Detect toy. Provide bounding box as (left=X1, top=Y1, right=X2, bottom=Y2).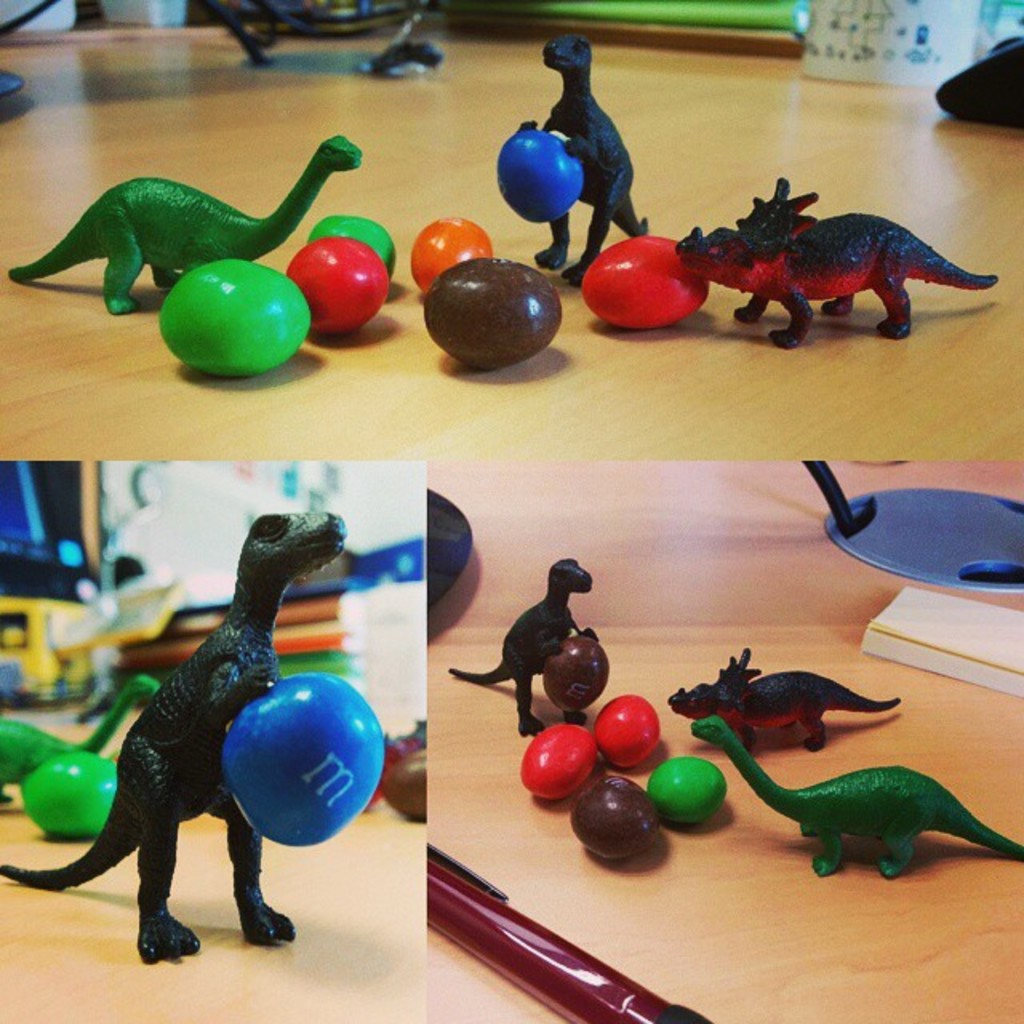
(left=643, top=755, right=725, bottom=824).
